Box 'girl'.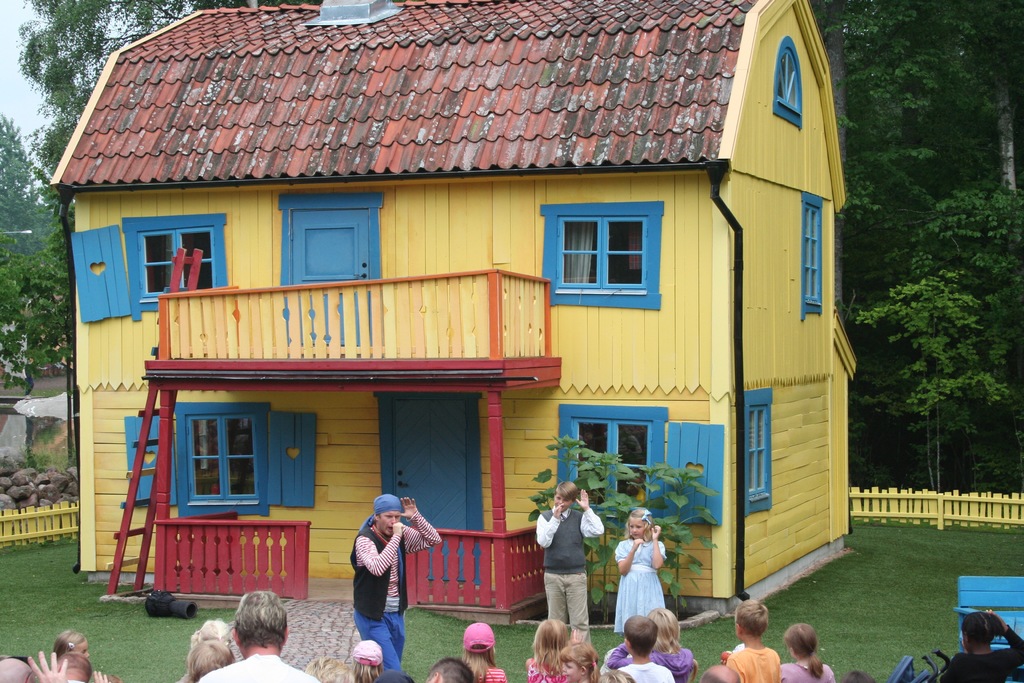
bbox=[940, 611, 1023, 682].
